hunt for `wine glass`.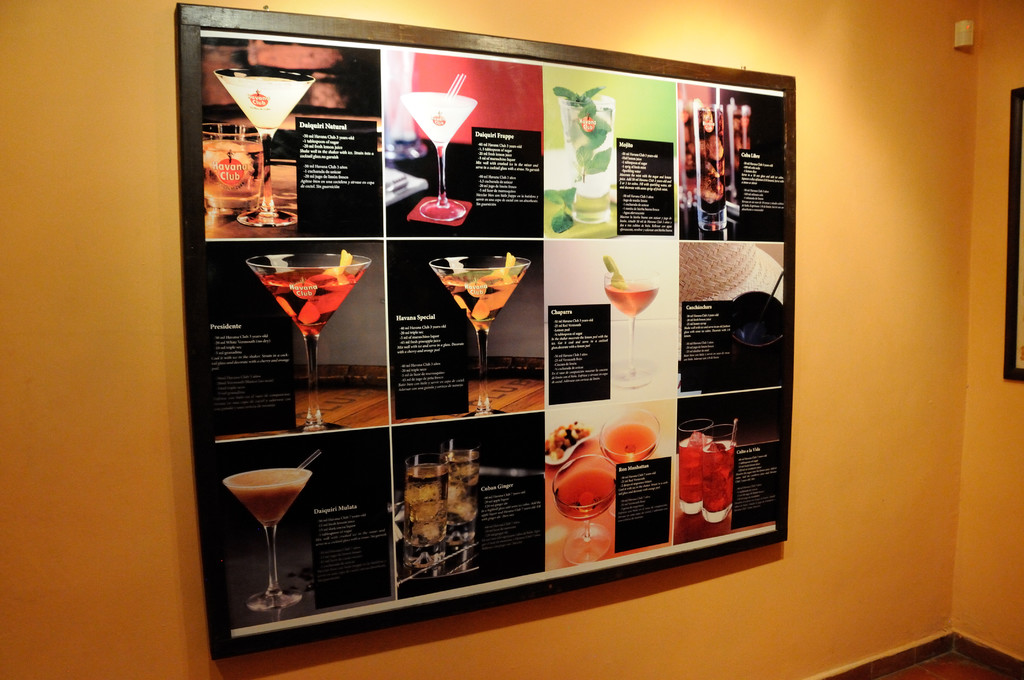
Hunted down at BBox(432, 256, 529, 414).
